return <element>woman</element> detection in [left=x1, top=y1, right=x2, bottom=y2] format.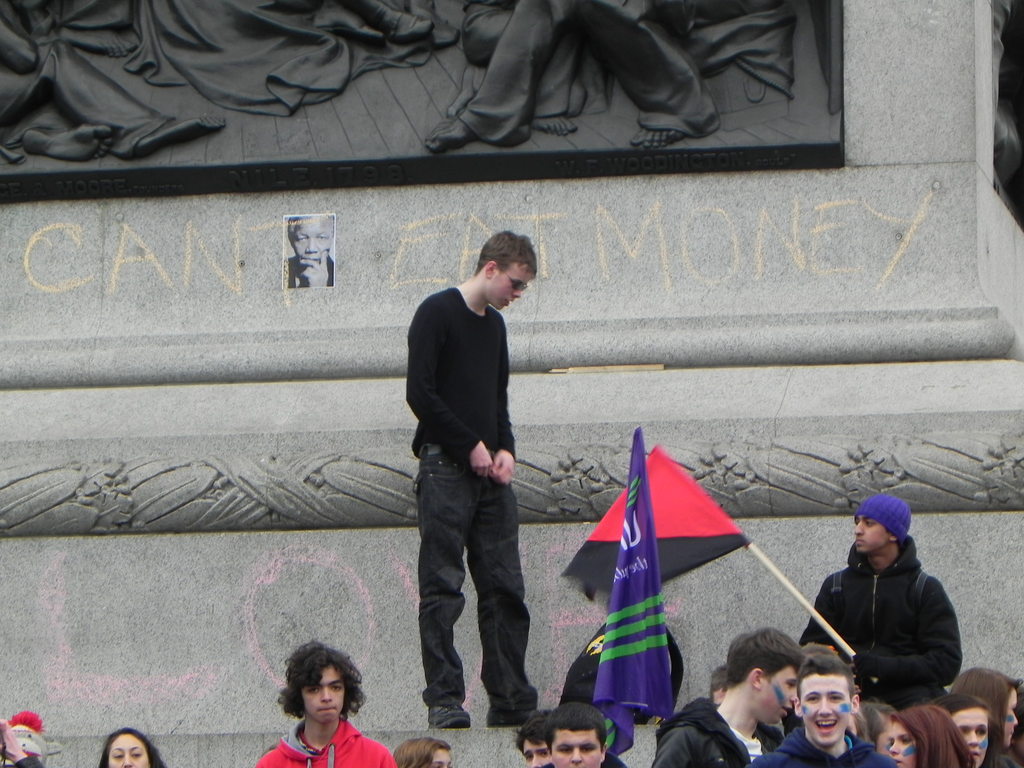
[left=283, top=214, right=340, bottom=287].
